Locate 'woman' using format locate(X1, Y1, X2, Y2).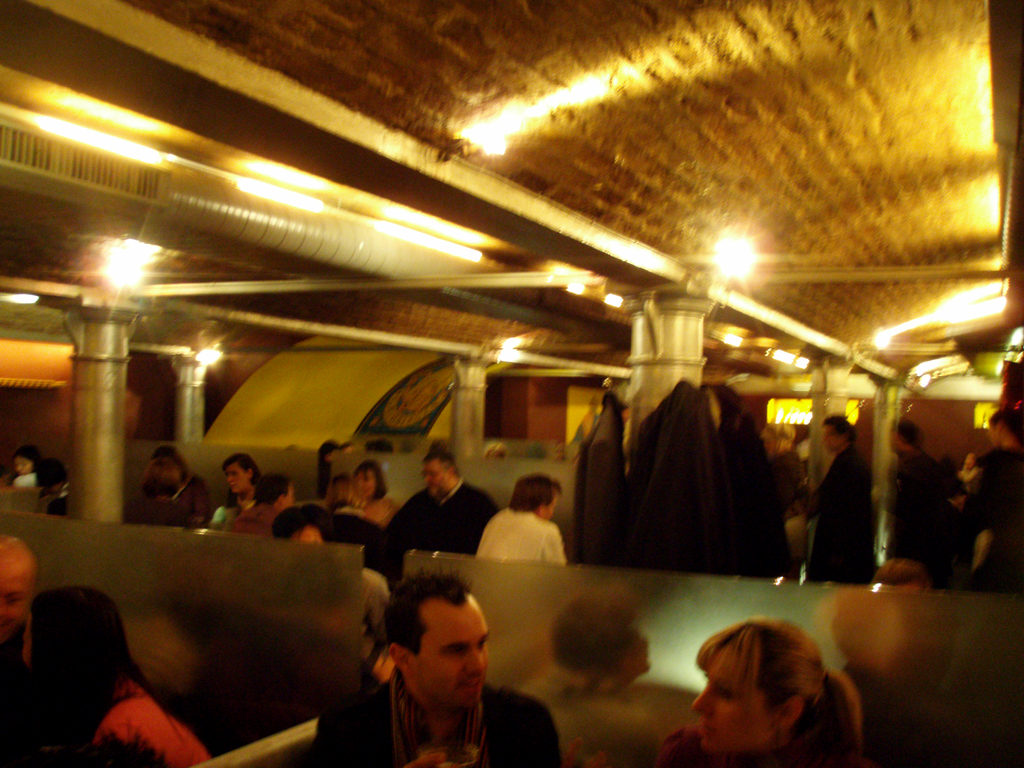
locate(19, 590, 211, 767).
